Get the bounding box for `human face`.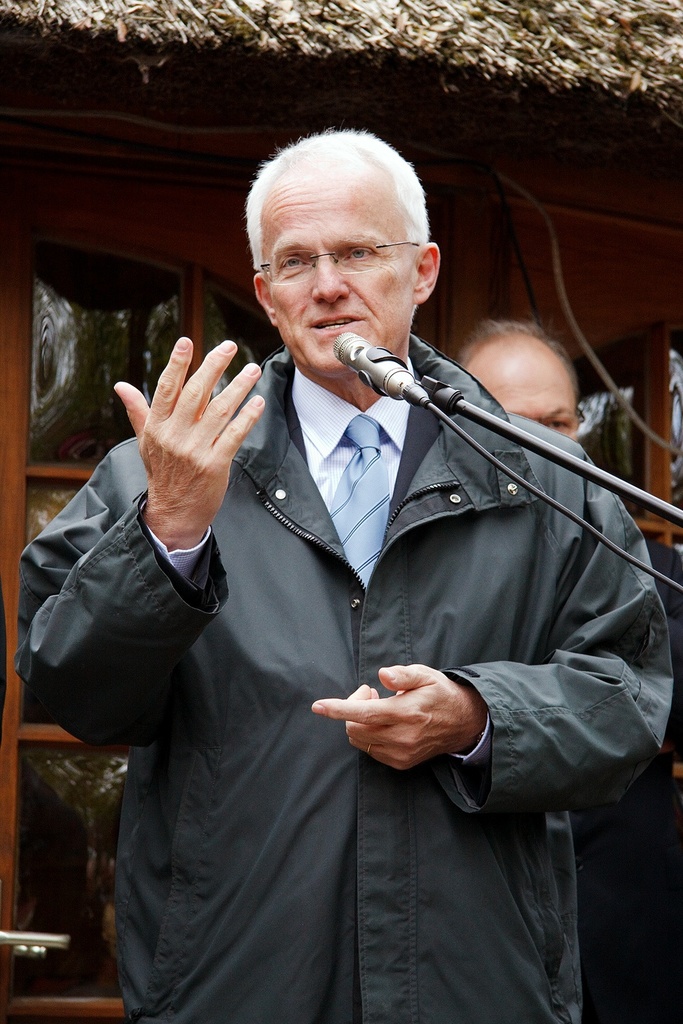
box(255, 171, 413, 375).
